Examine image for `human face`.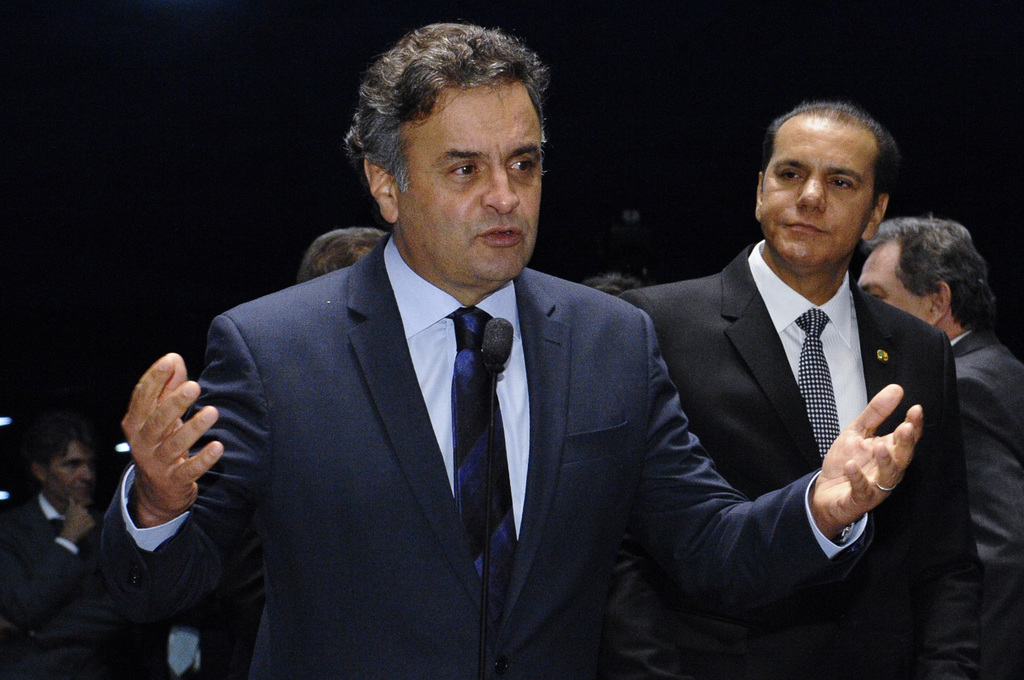
Examination result: 49:446:98:506.
